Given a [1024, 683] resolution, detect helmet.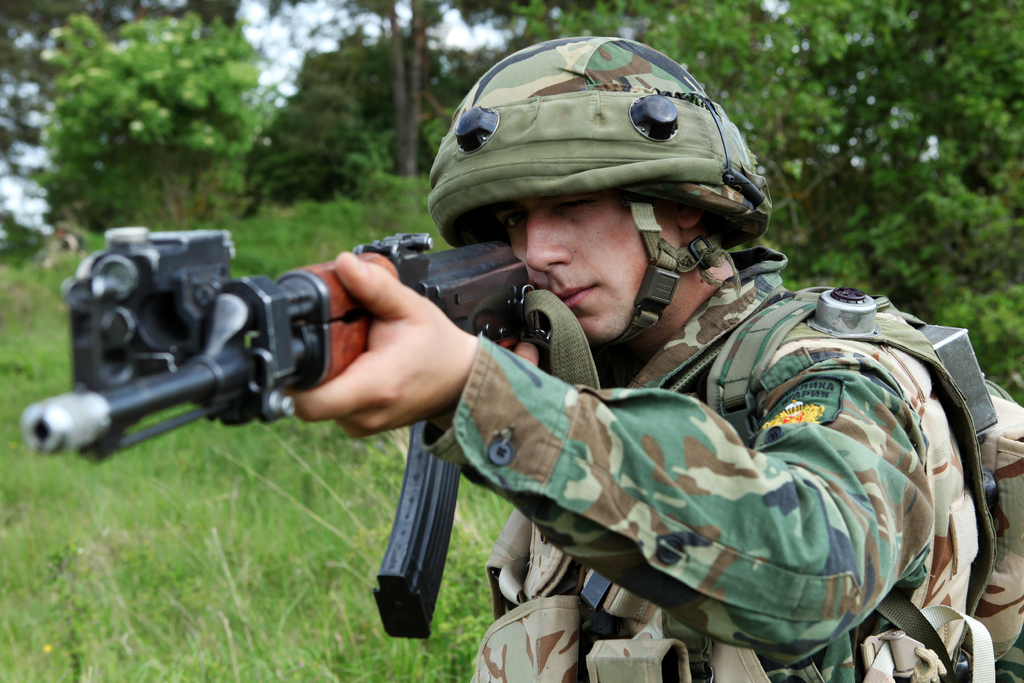
(left=431, top=40, right=768, bottom=372).
